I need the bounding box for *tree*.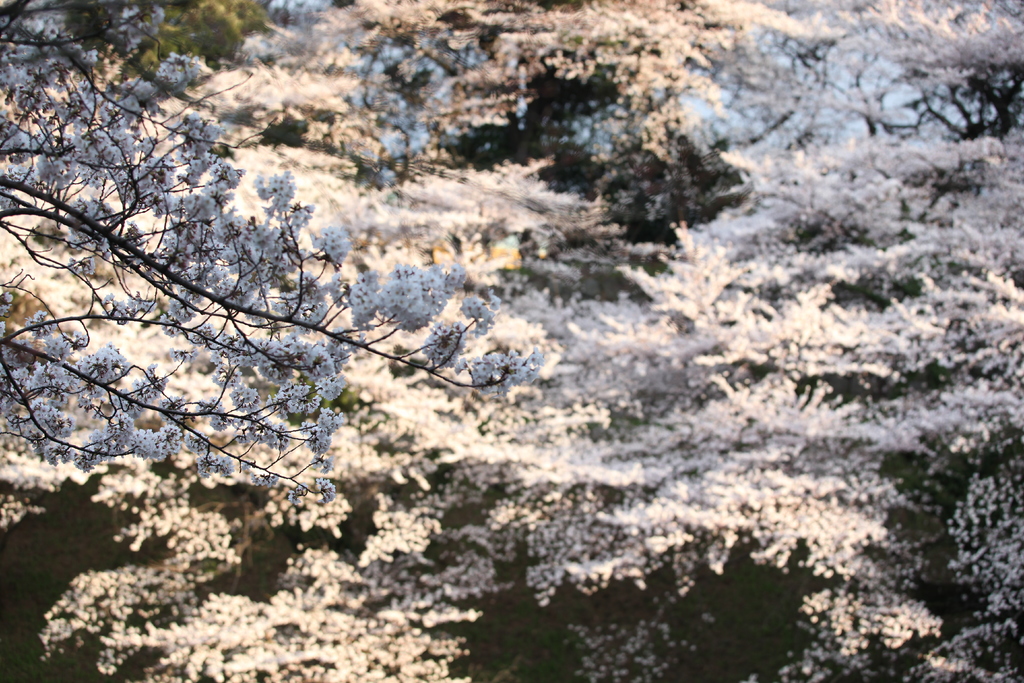
Here it is: 0, 72, 547, 475.
